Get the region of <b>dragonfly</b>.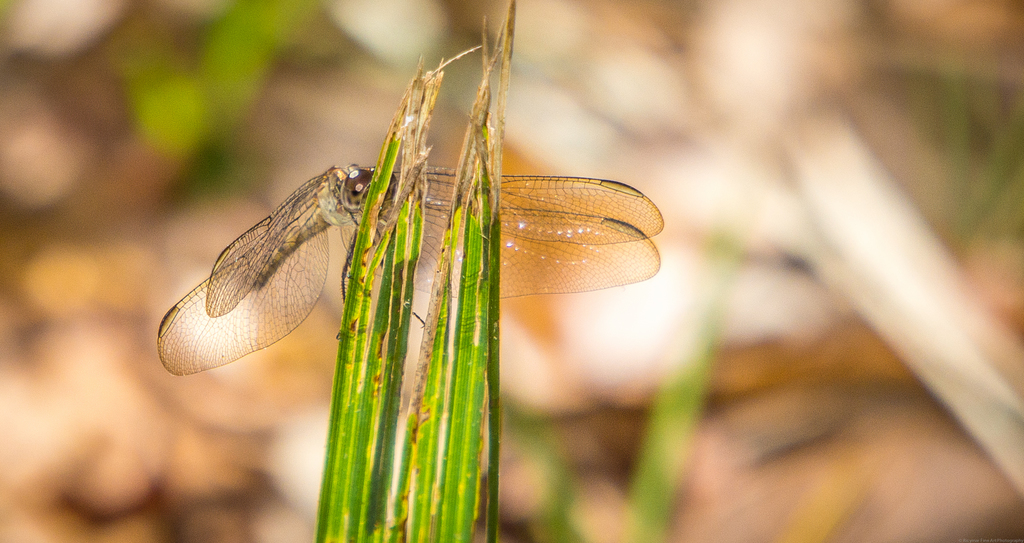
<bbox>156, 161, 665, 378</bbox>.
